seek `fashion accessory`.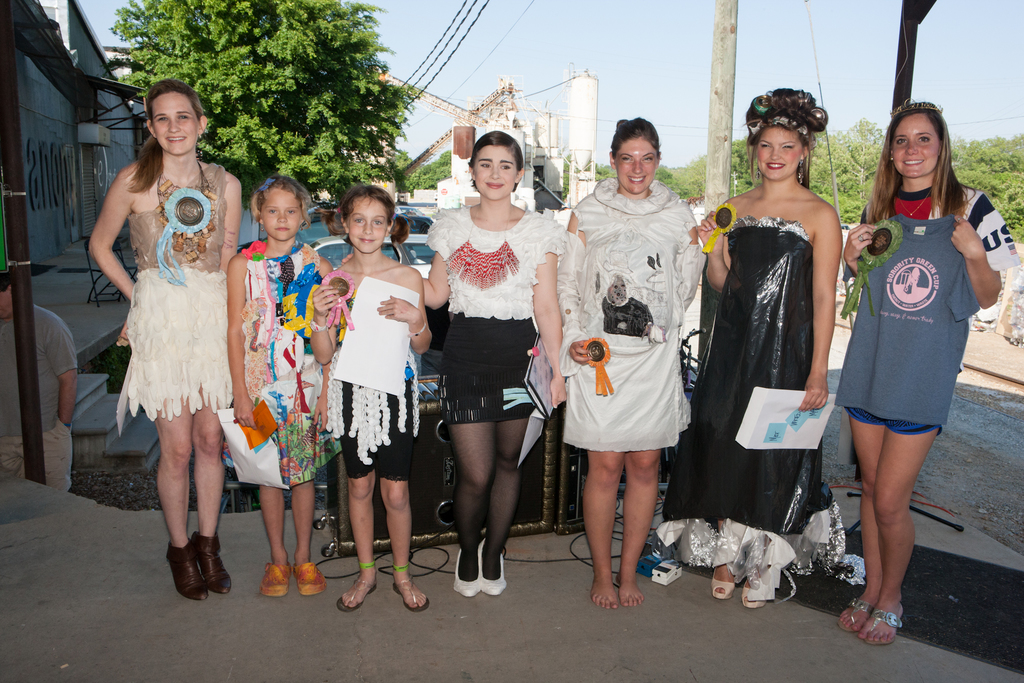
bbox=[396, 578, 431, 614].
